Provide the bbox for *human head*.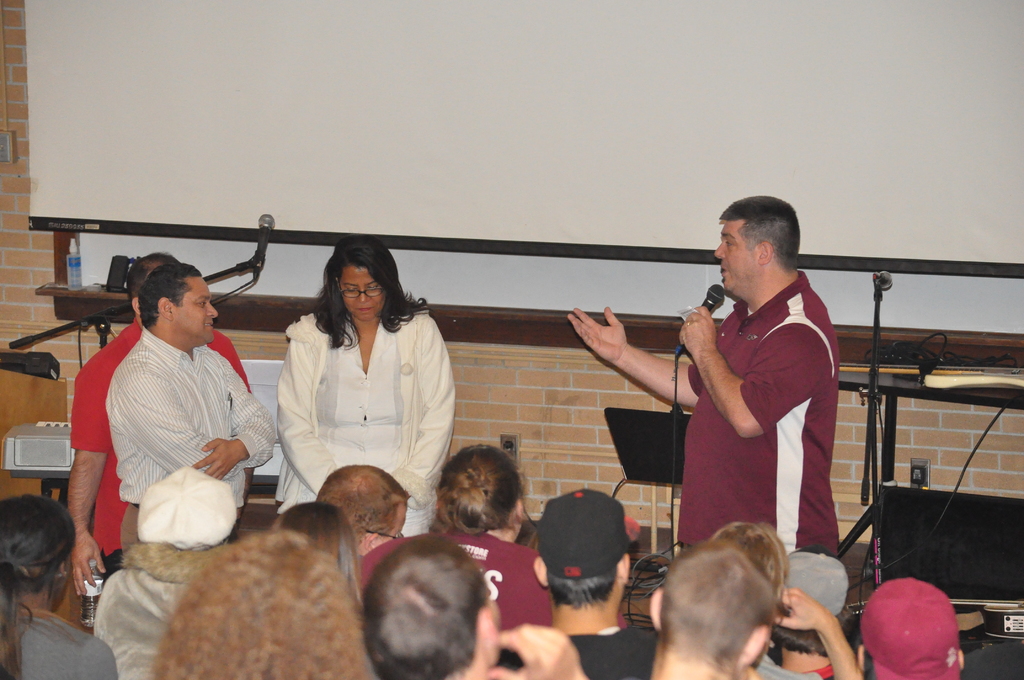
select_region(857, 579, 964, 679).
